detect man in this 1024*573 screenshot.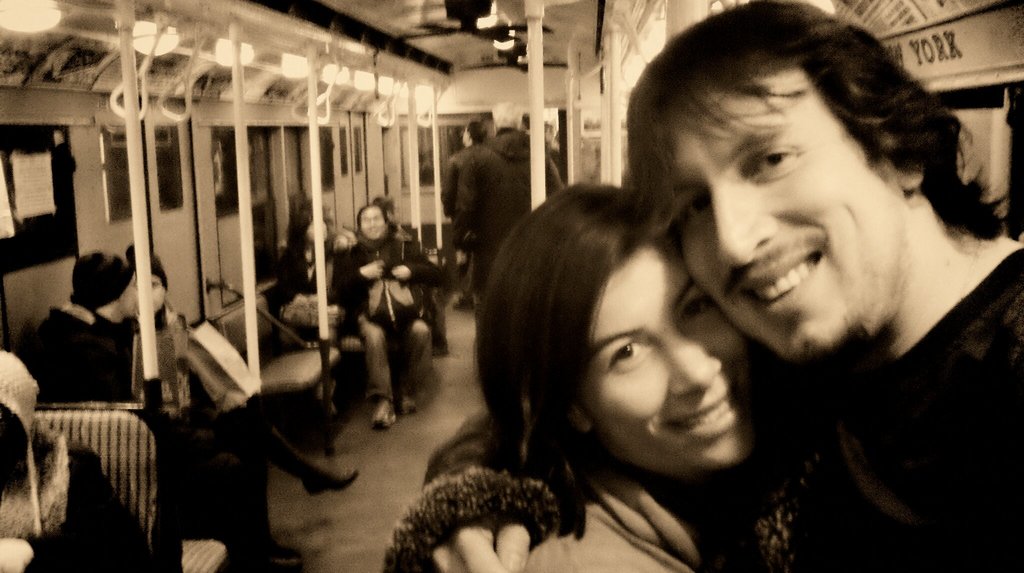
Detection: rect(618, 0, 1023, 572).
